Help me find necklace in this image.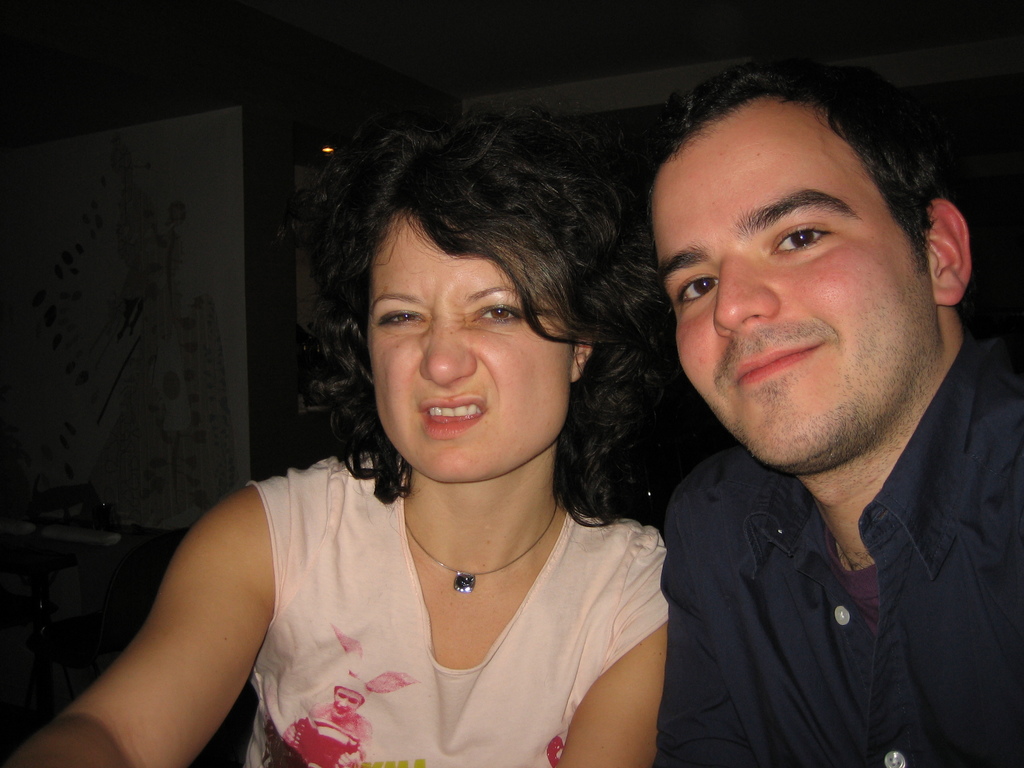
Found it: [405,493,557,593].
